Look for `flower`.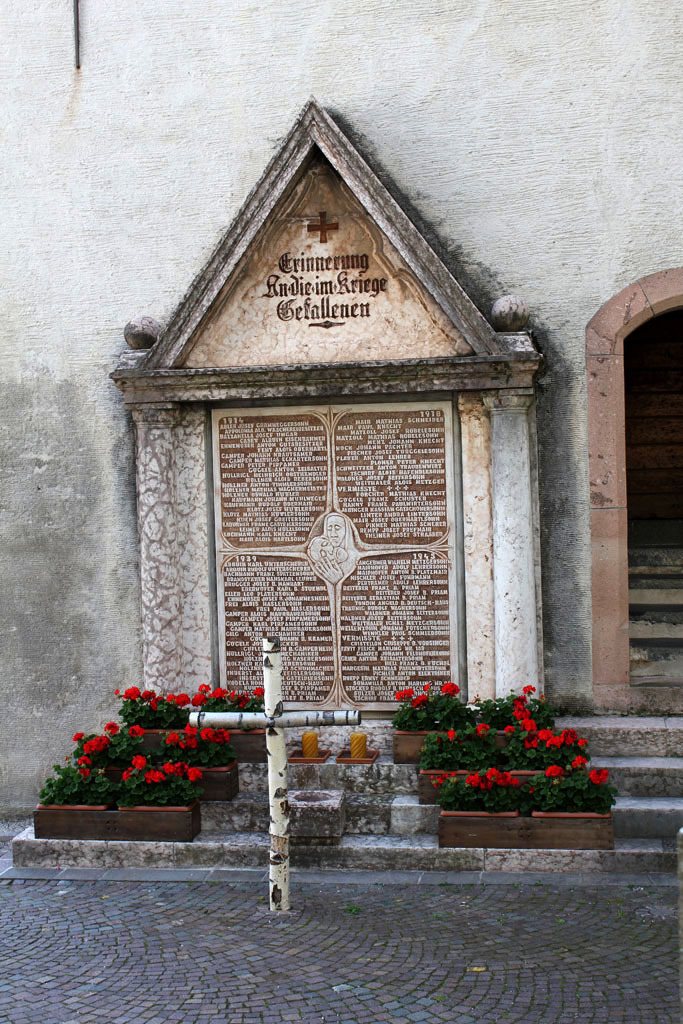
Found: crop(543, 762, 562, 776).
